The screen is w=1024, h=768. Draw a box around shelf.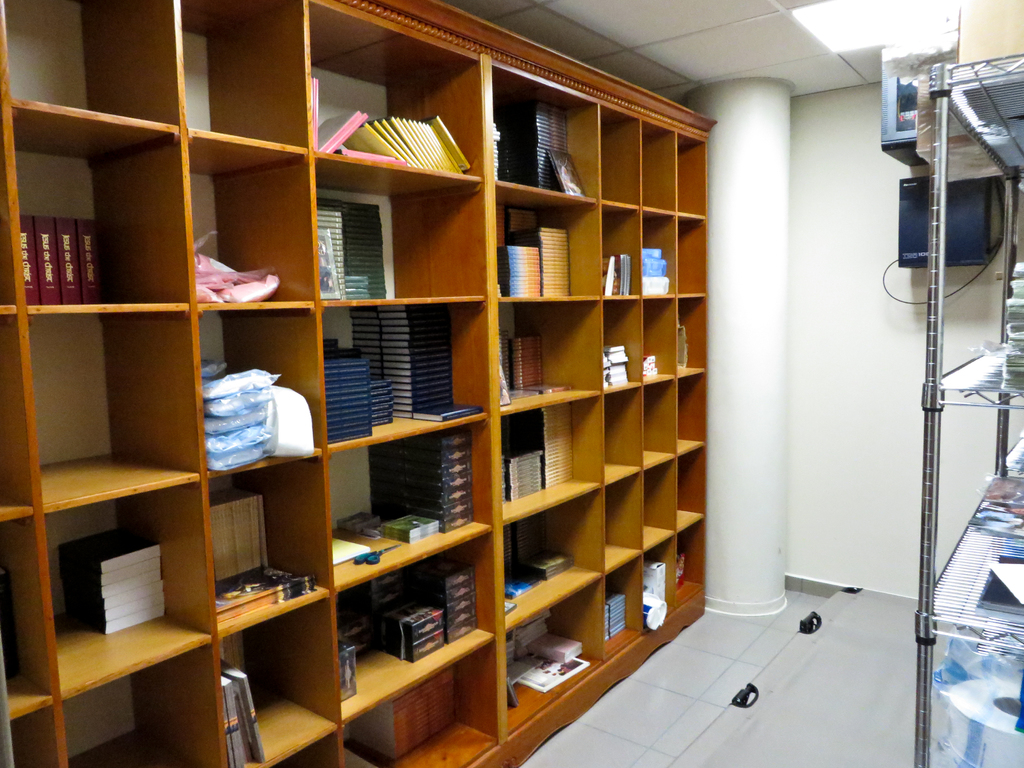
638/216/691/296.
